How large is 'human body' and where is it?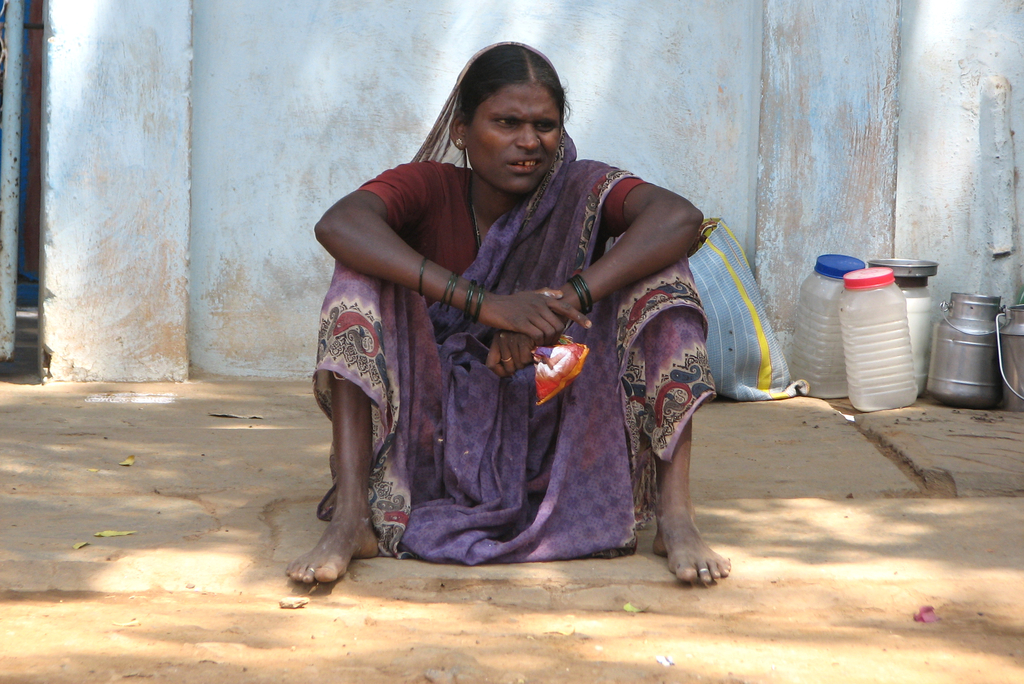
Bounding box: [308, 53, 717, 597].
